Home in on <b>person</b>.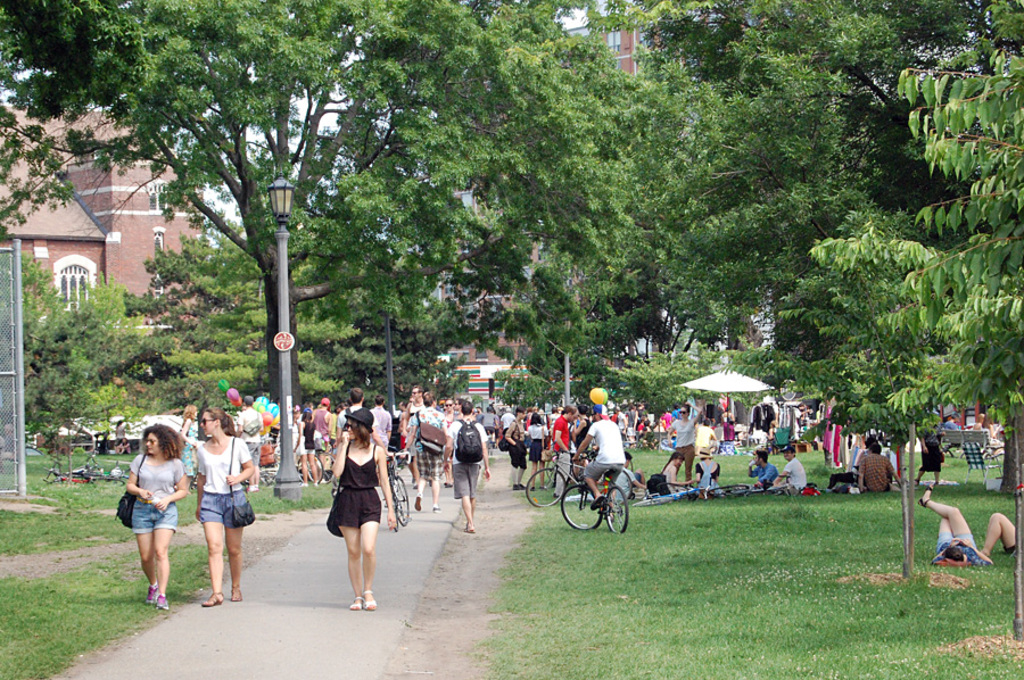
Homed in at [left=317, top=398, right=331, bottom=453].
